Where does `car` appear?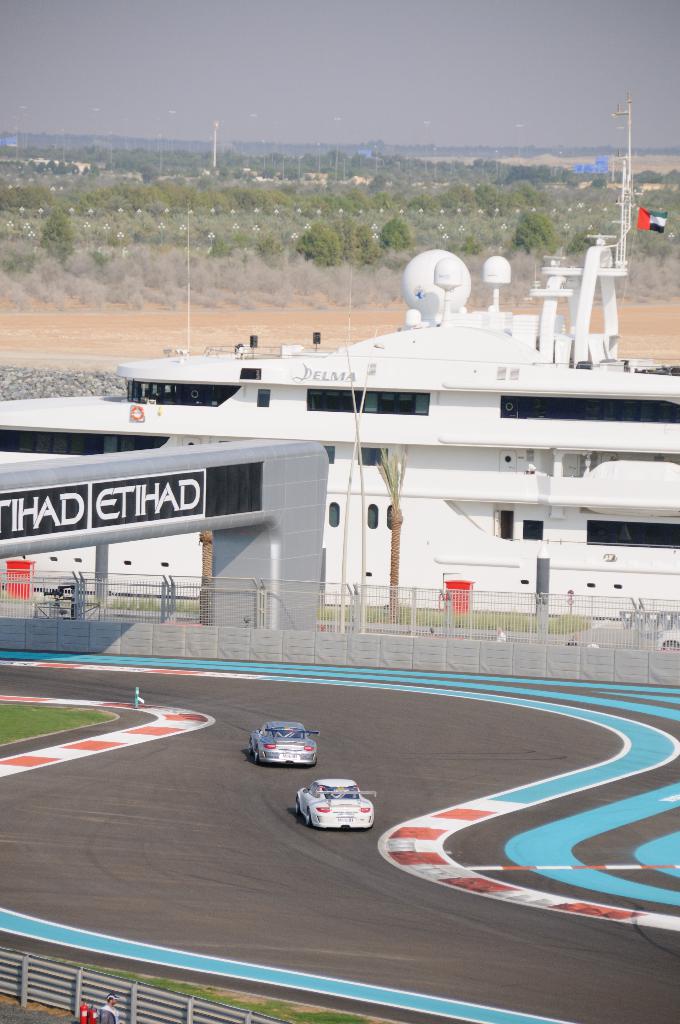
Appears at (301,787,375,842).
